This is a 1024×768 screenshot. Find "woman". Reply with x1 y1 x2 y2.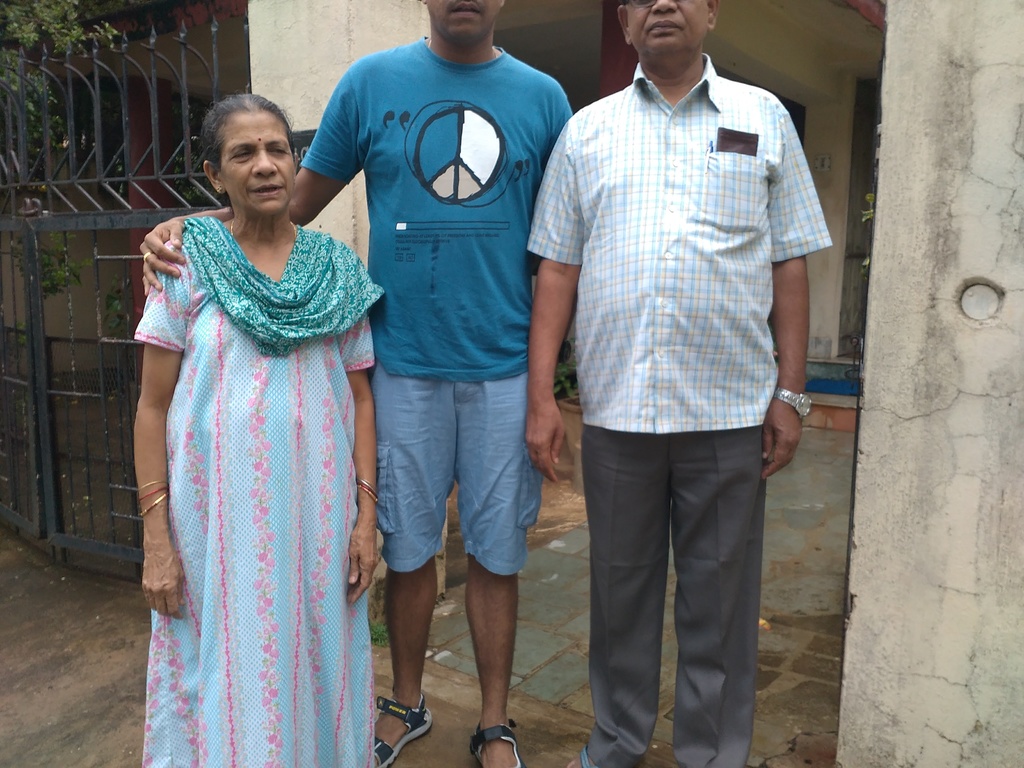
116 68 376 744.
